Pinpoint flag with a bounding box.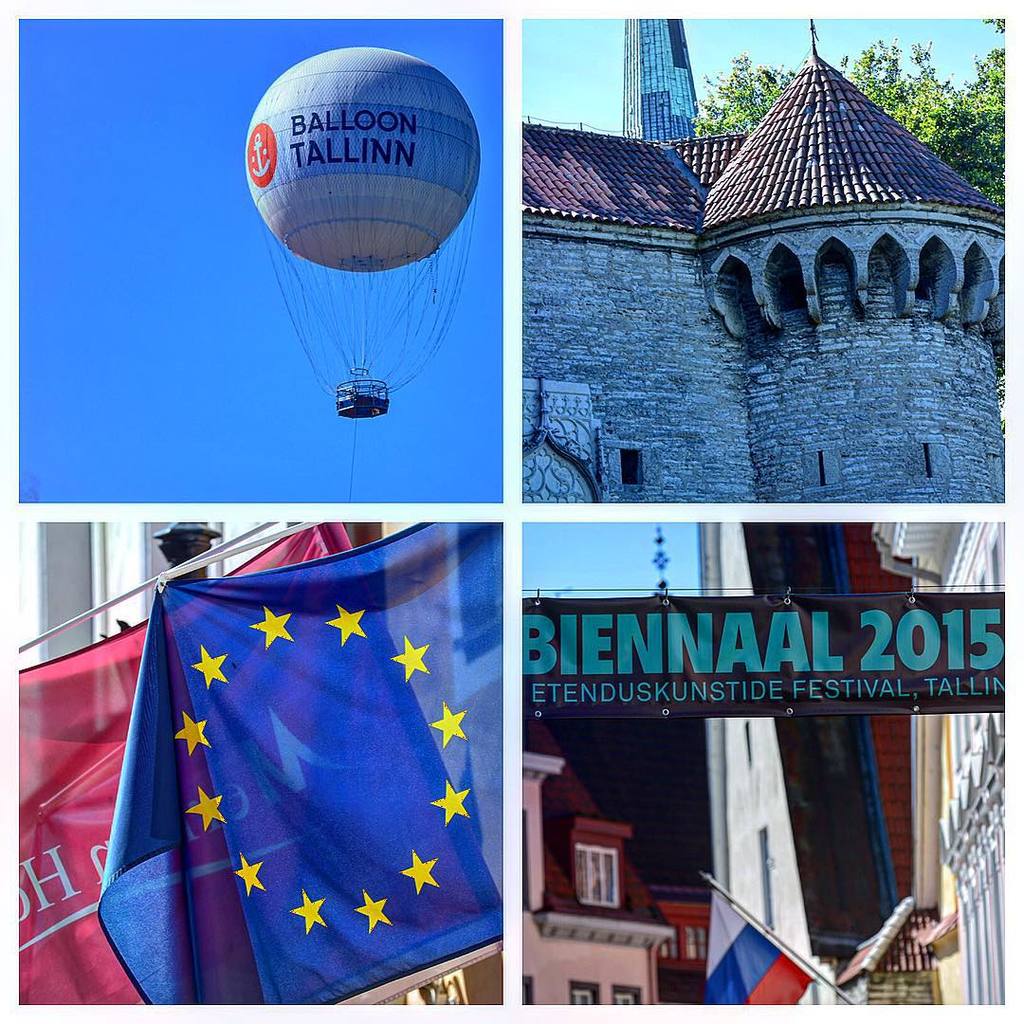
(left=704, top=894, right=813, bottom=1006).
